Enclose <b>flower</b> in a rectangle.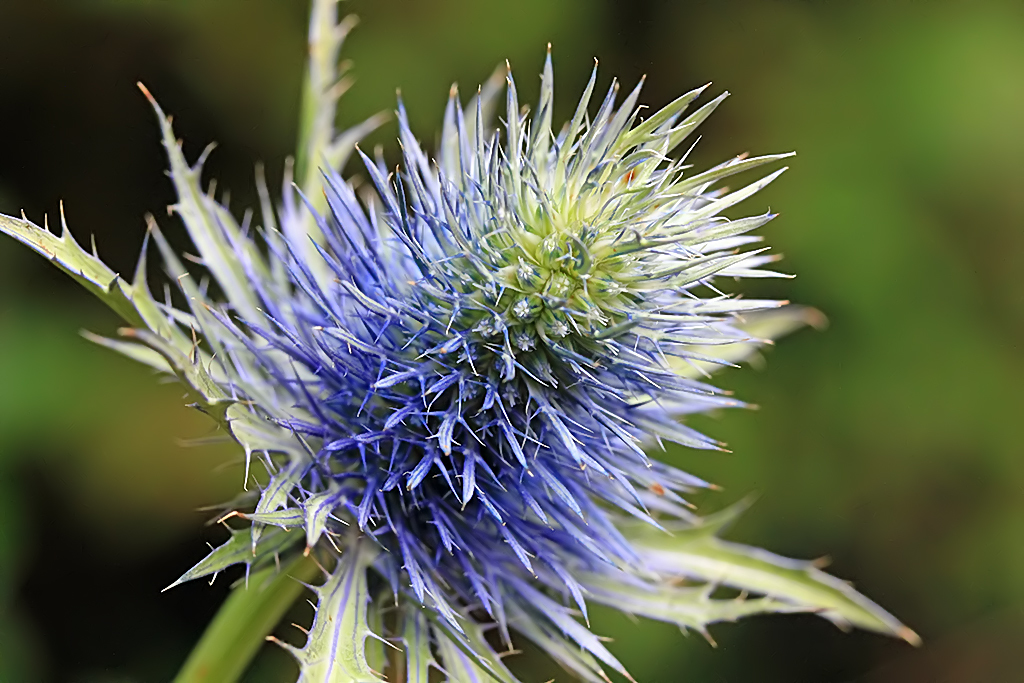
x1=66, y1=41, x2=878, y2=653.
